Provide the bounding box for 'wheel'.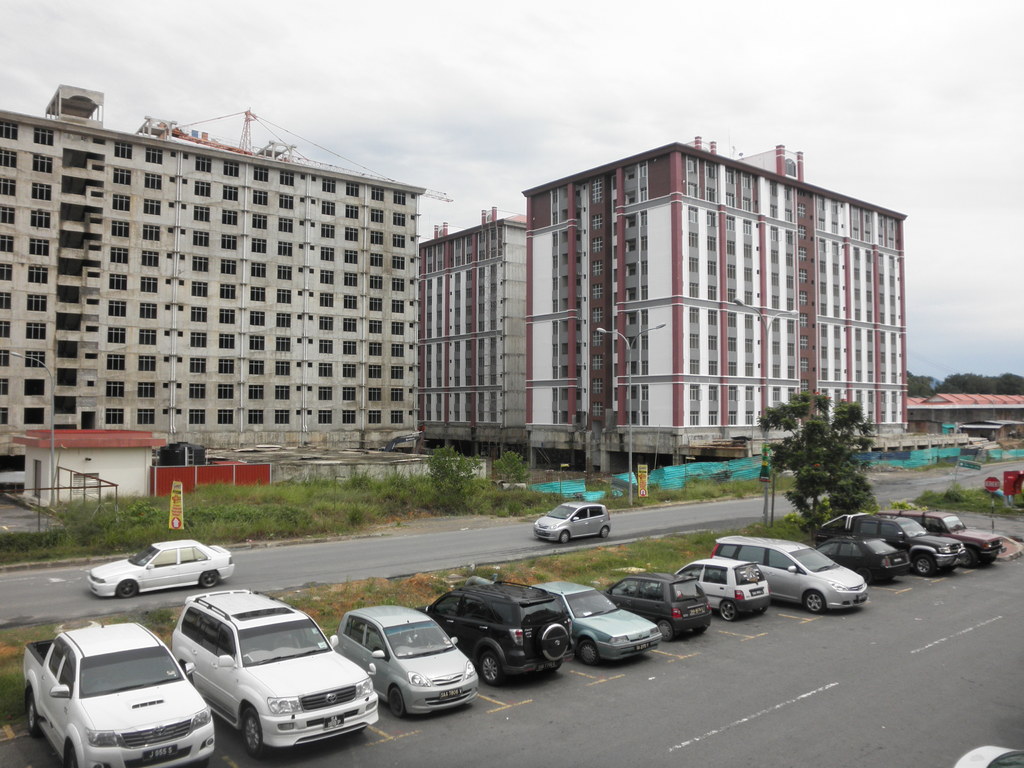
(x1=657, y1=618, x2=678, y2=644).
